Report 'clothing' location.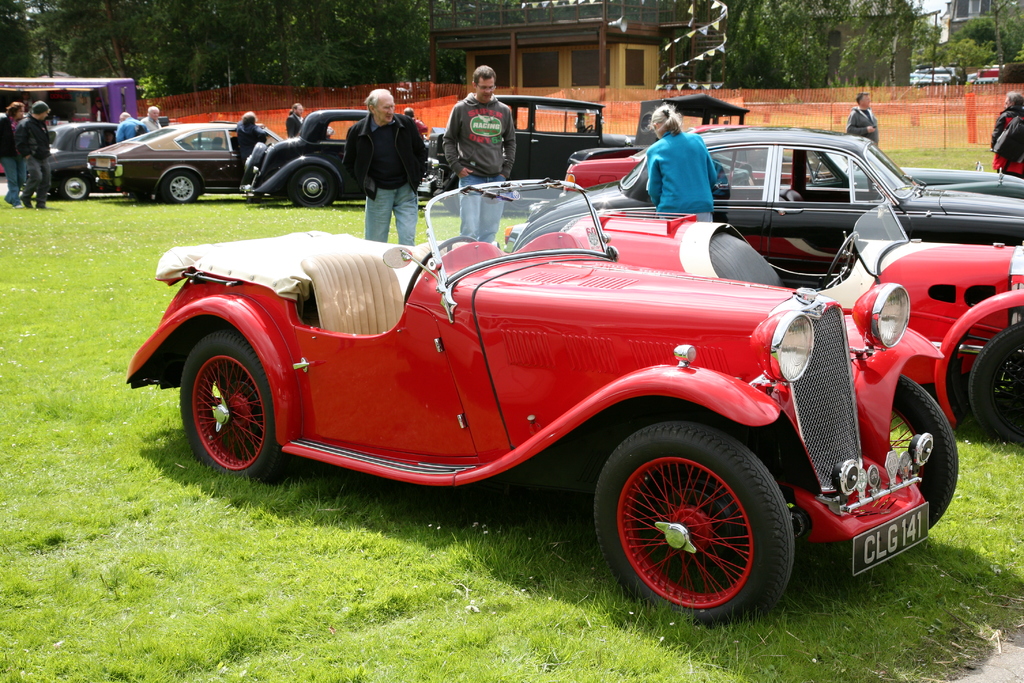
Report: [left=439, top=80, right=532, bottom=235].
